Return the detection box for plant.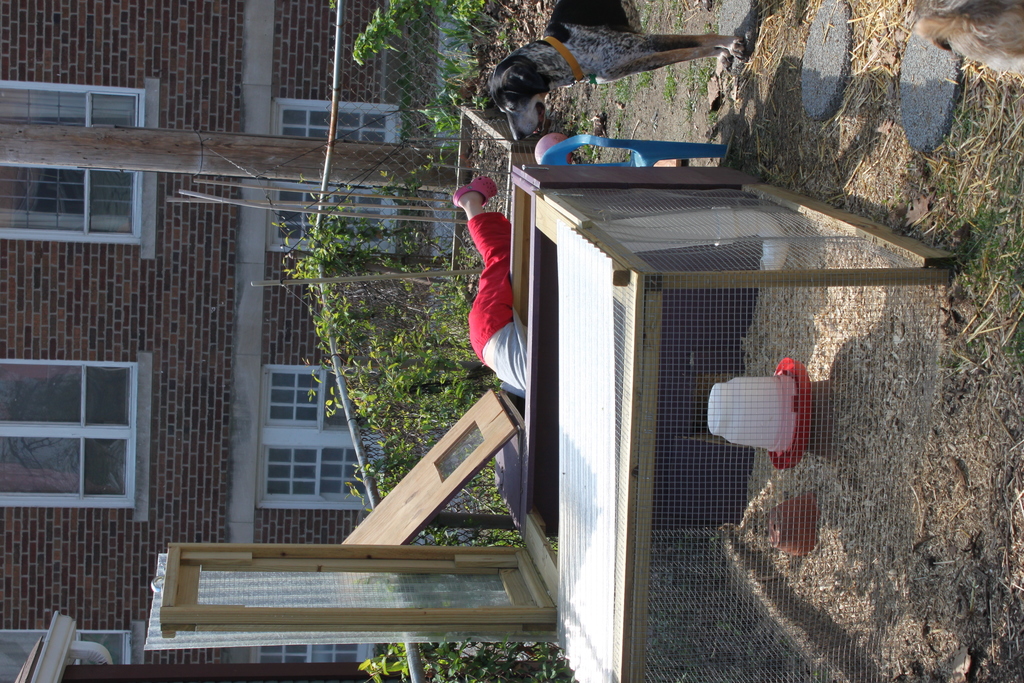
685, 54, 716, 104.
